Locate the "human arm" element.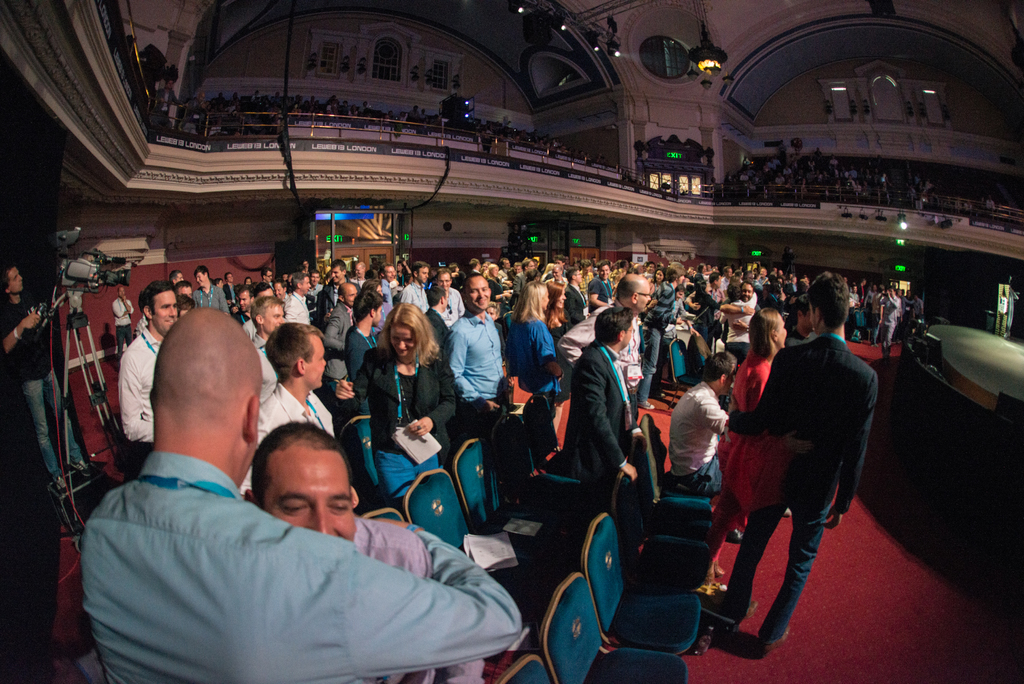
Element bbox: 121 296 136 314.
